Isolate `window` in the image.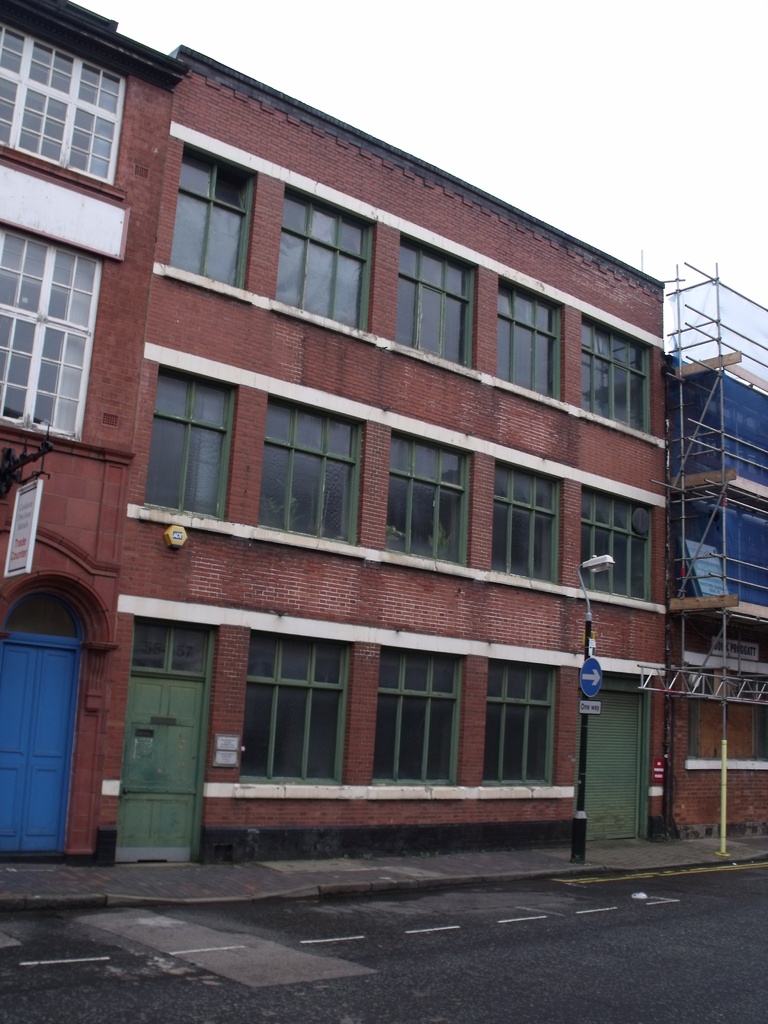
Isolated region: detection(497, 276, 567, 402).
